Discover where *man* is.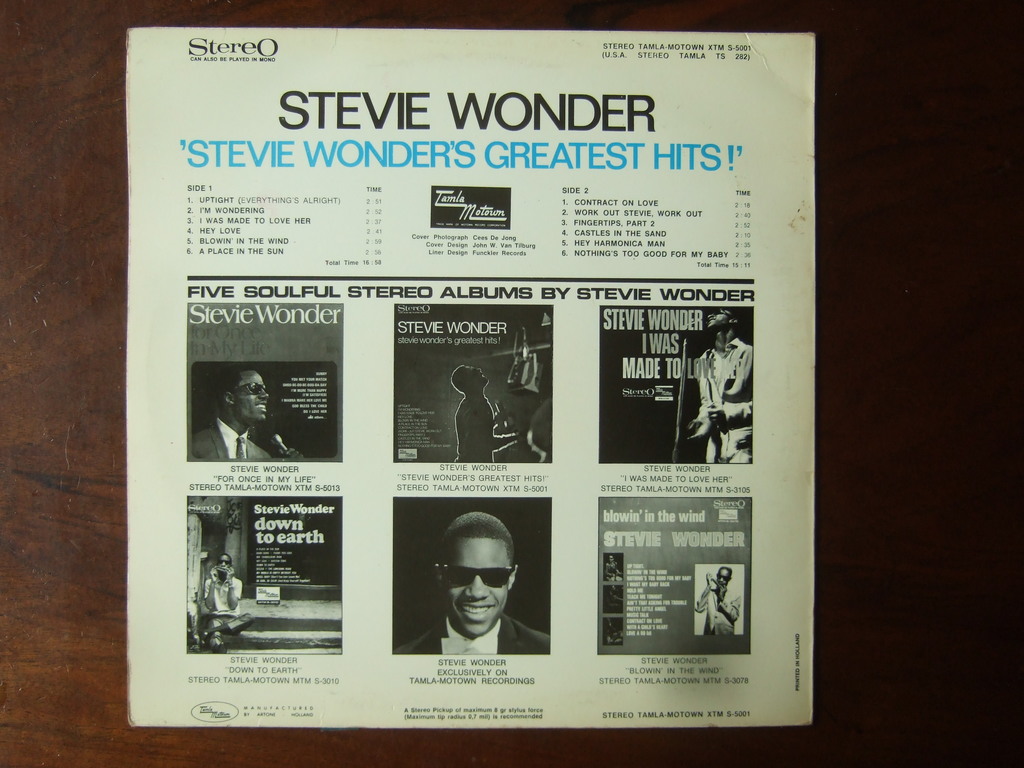
Discovered at locate(451, 365, 519, 461).
